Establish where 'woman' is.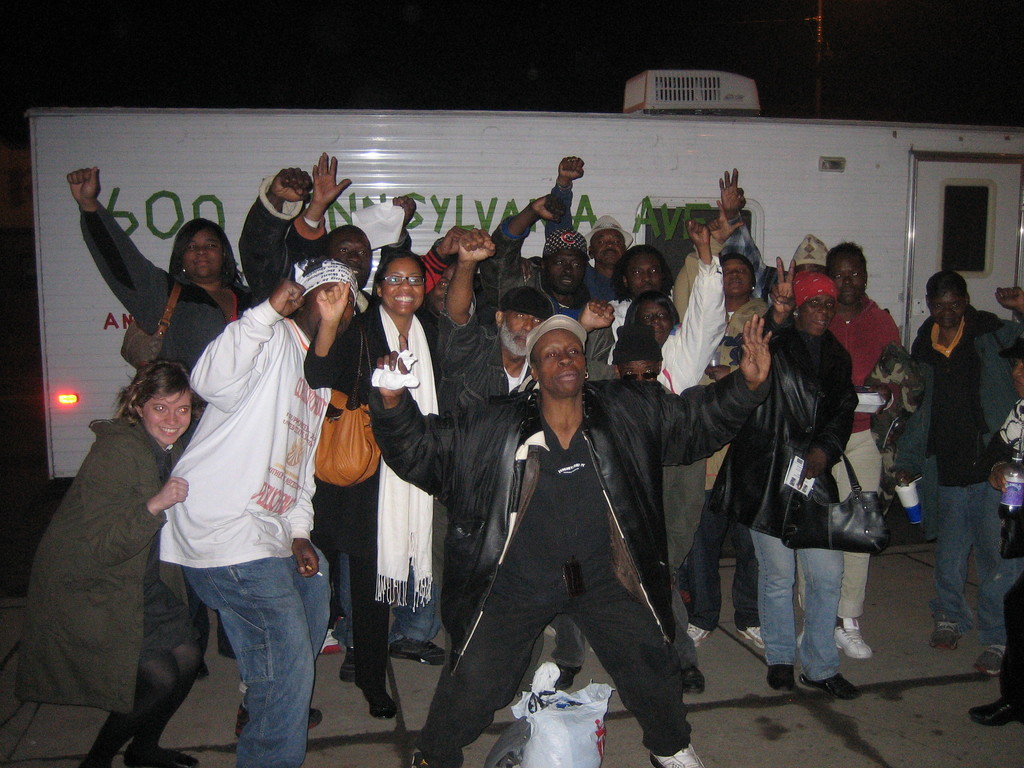
Established at select_region(708, 252, 891, 703).
